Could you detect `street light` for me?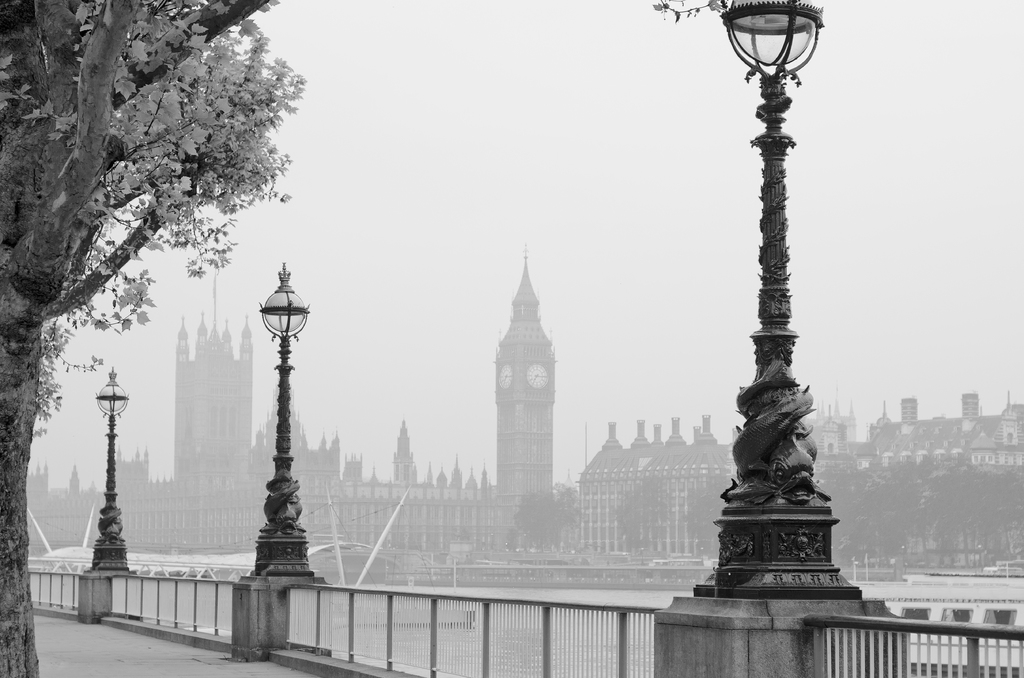
Detection result: BBox(234, 261, 323, 576).
